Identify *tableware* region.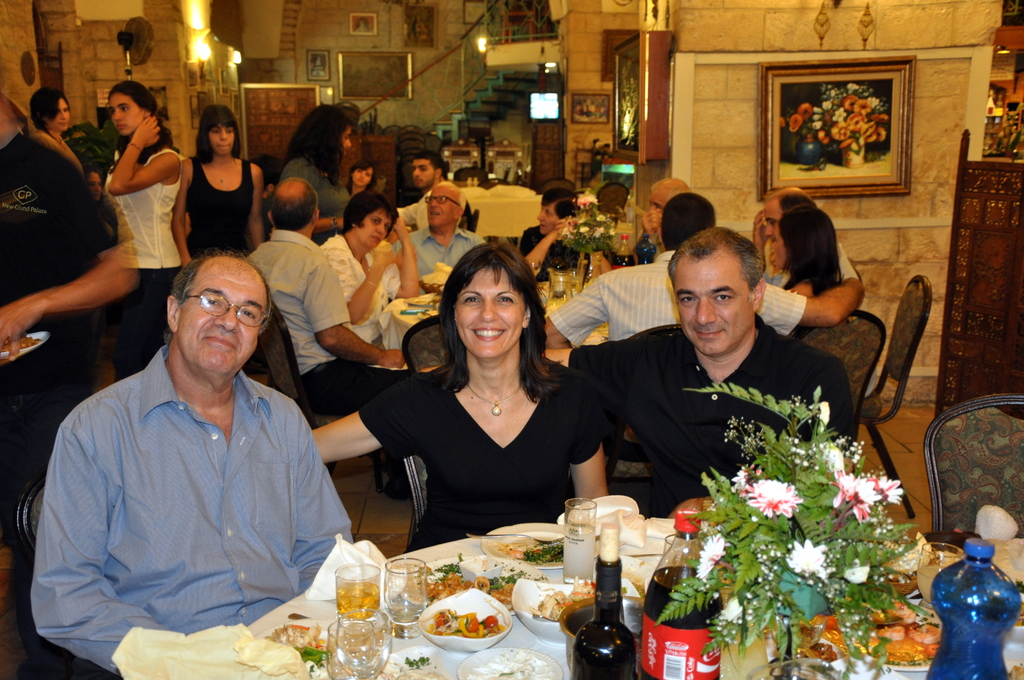
Region: [left=544, top=266, right=566, bottom=298].
